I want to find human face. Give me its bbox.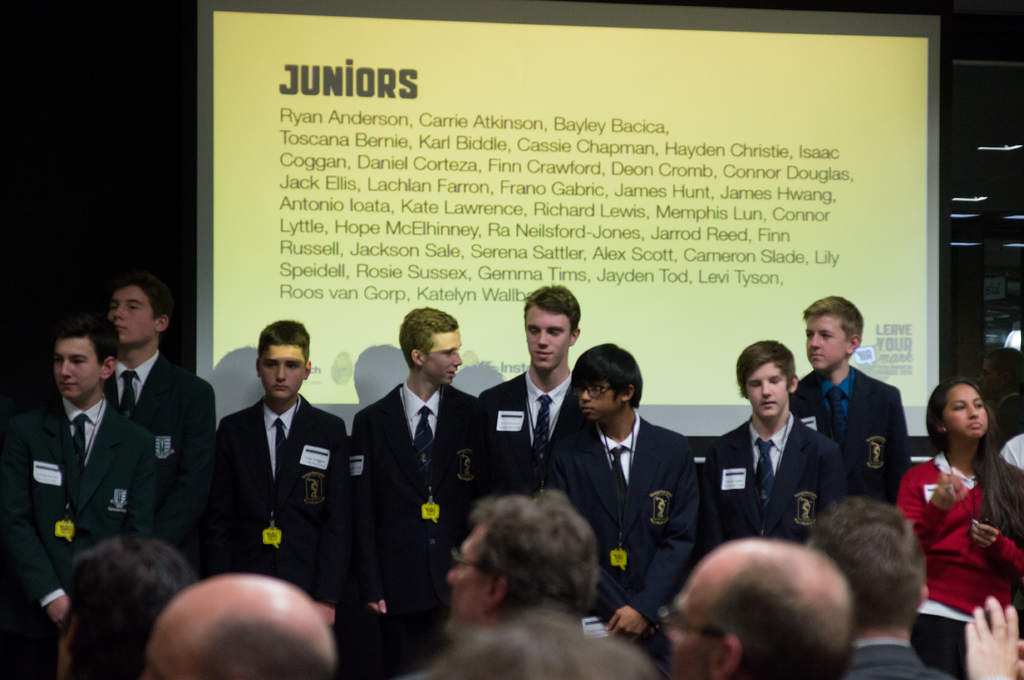
box=[422, 331, 461, 387].
